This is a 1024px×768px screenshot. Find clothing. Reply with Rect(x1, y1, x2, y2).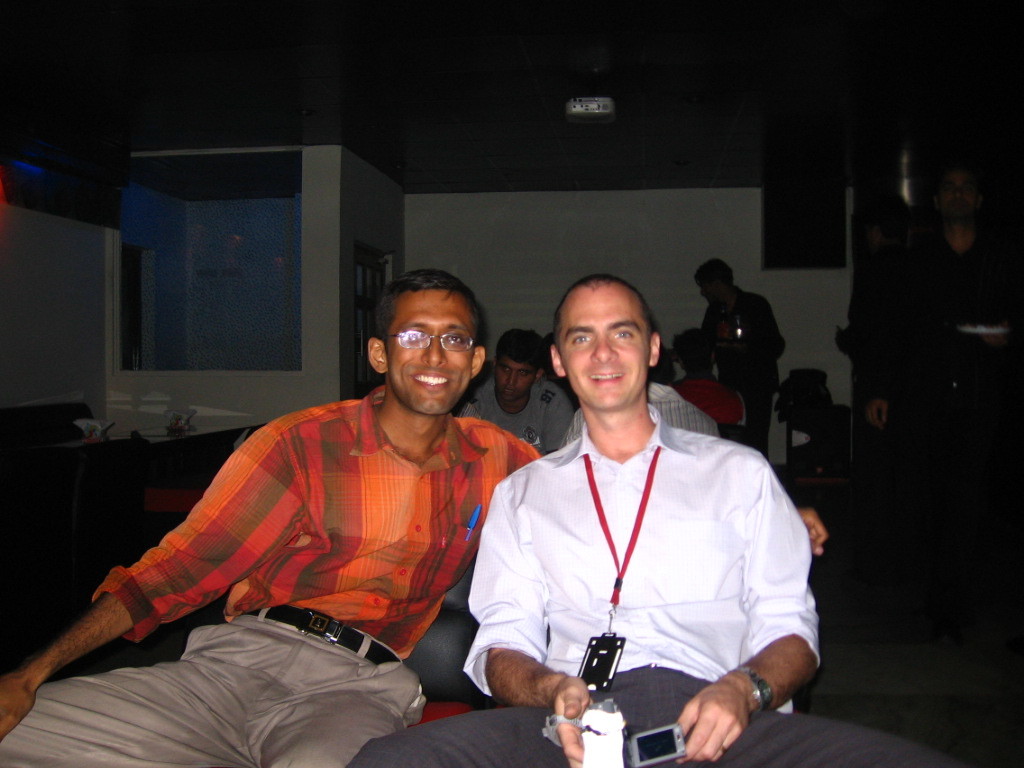
Rect(644, 383, 748, 410).
